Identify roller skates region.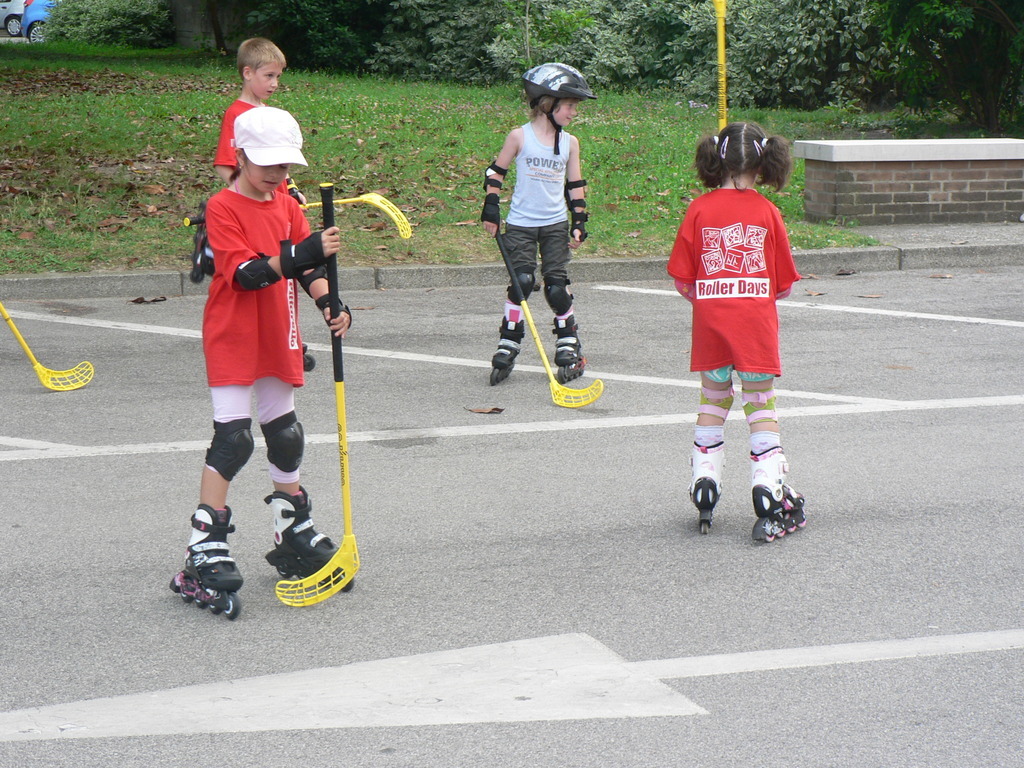
Region: 301 344 317 376.
